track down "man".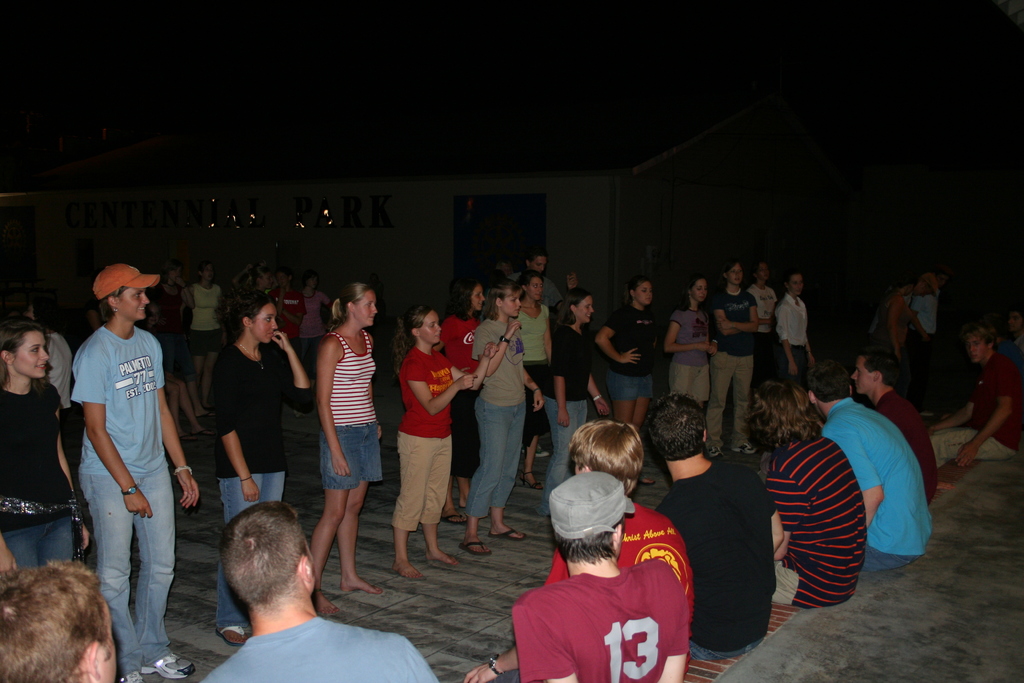
Tracked to box(929, 322, 1023, 470).
